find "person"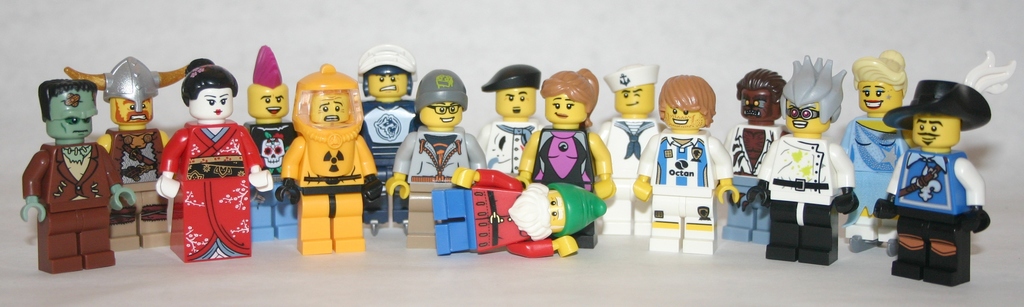
<region>751, 62, 871, 265</region>
